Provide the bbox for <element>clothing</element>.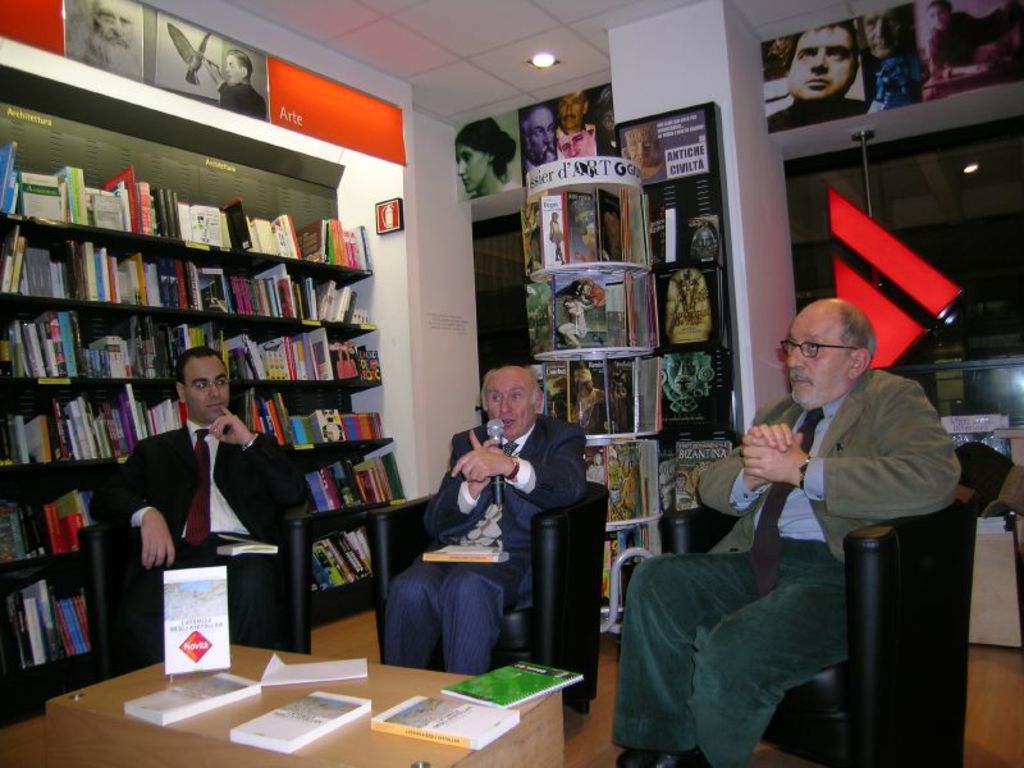
691:374:957:563.
